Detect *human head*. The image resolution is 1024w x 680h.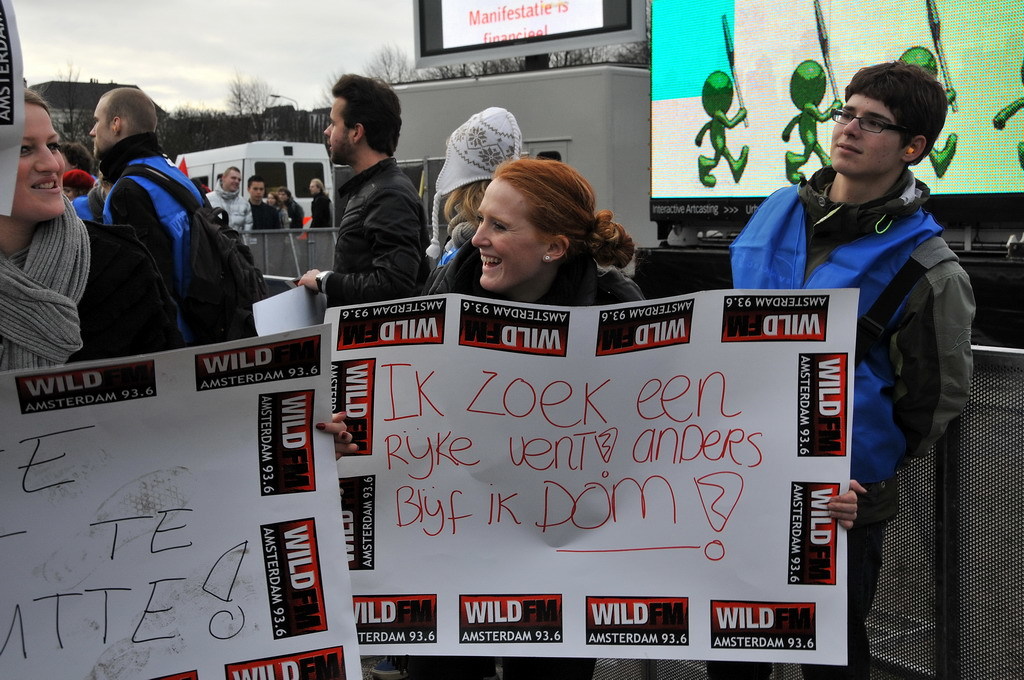
(x1=57, y1=143, x2=94, y2=172).
